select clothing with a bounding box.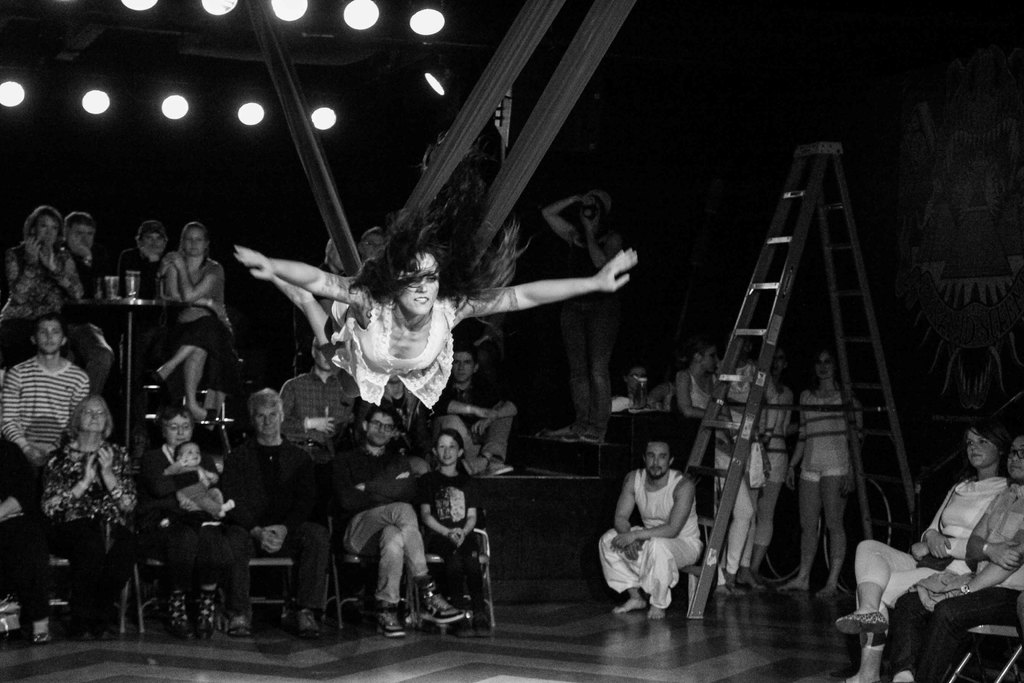
x1=7, y1=359, x2=88, y2=469.
